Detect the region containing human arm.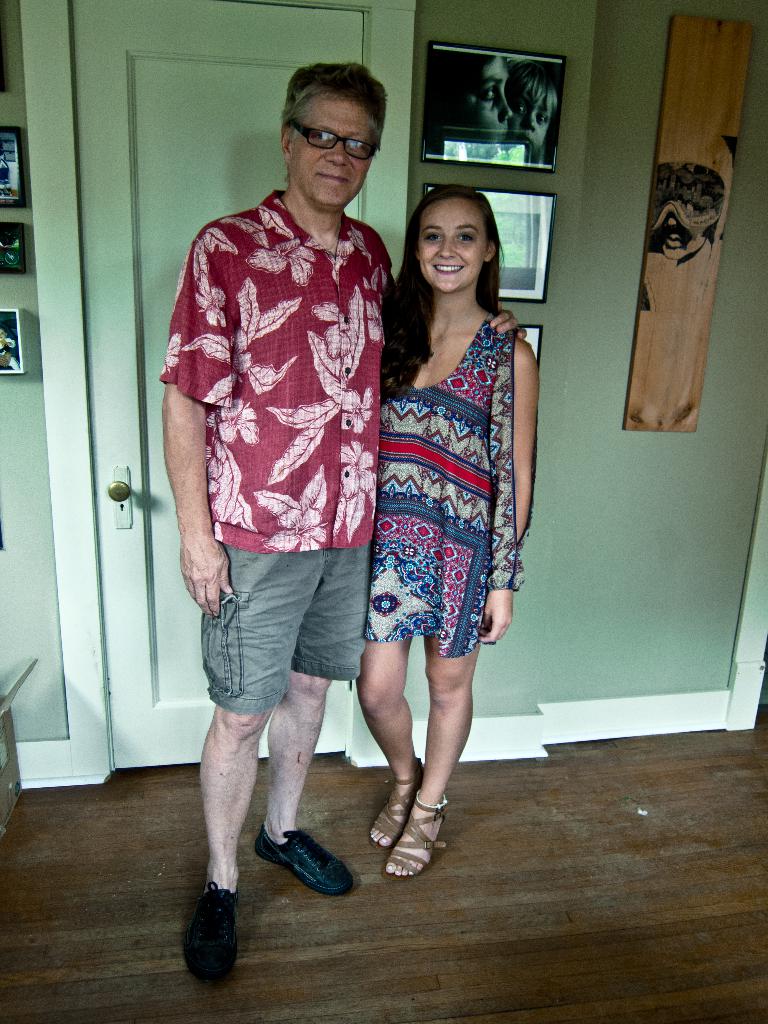
<region>471, 338, 541, 648</region>.
